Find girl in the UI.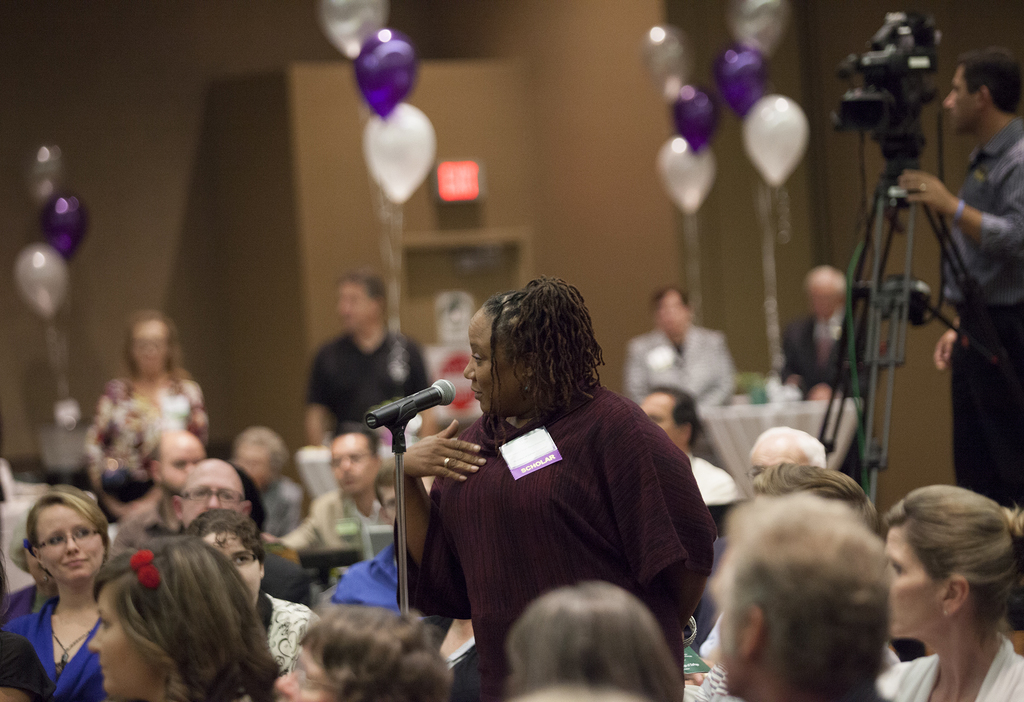
UI element at [191, 507, 312, 673].
